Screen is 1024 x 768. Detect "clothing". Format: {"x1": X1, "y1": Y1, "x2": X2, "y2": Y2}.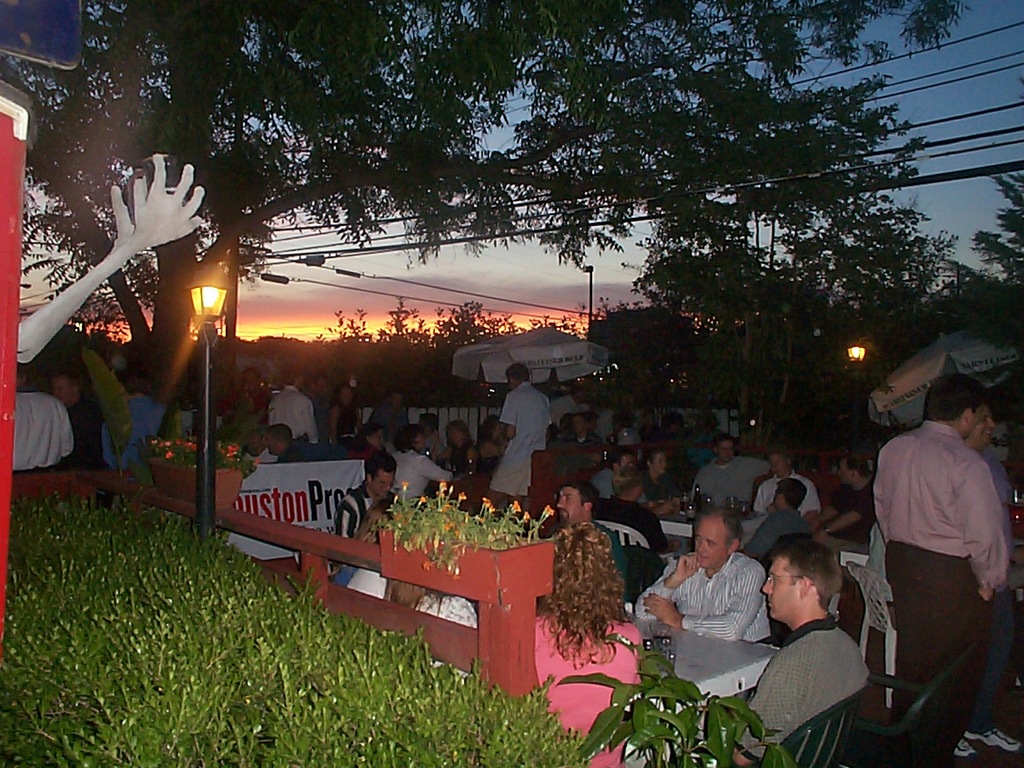
{"x1": 581, "y1": 460, "x2": 650, "y2": 498}.
